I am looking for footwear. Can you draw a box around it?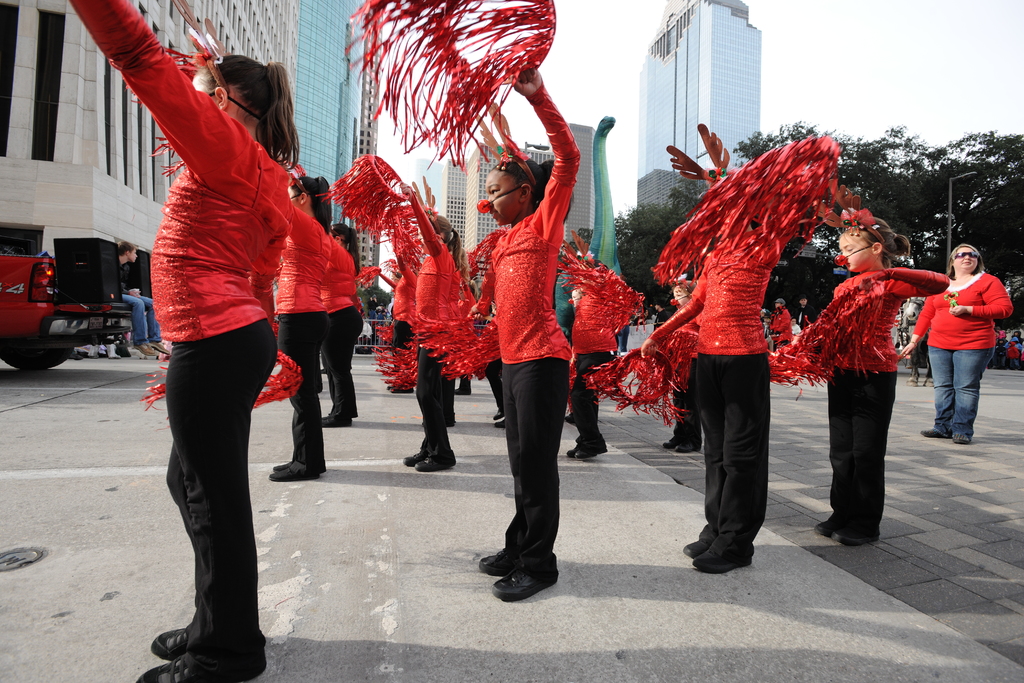
Sure, the bounding box is 148, 340, 170, 353.
